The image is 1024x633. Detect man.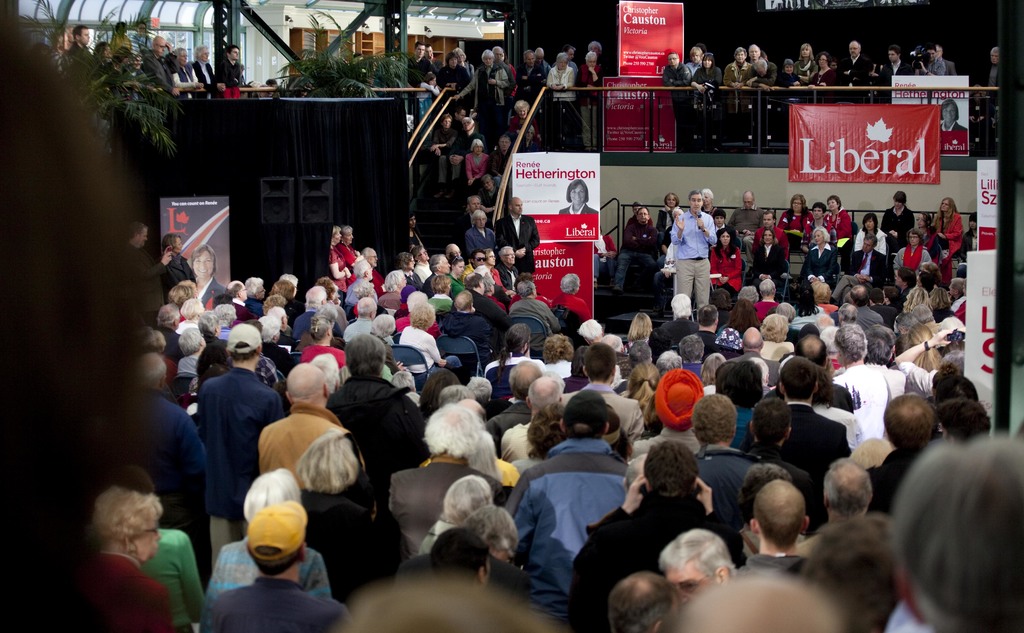
Detection: l=657, t=528, r=738, b=605.
